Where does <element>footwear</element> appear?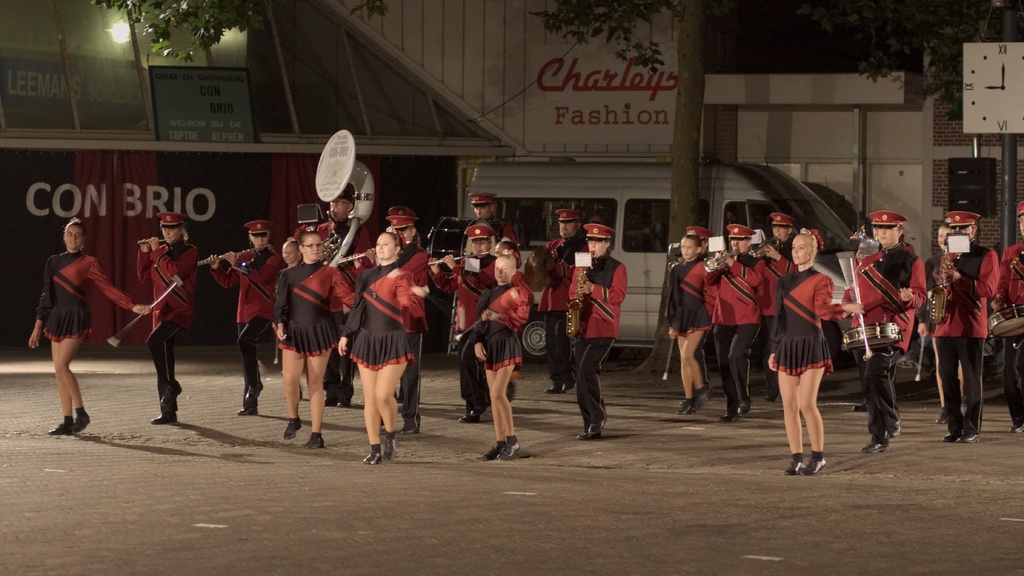
Appears at [left=1011, top=420, right=1023, bottom=433].
